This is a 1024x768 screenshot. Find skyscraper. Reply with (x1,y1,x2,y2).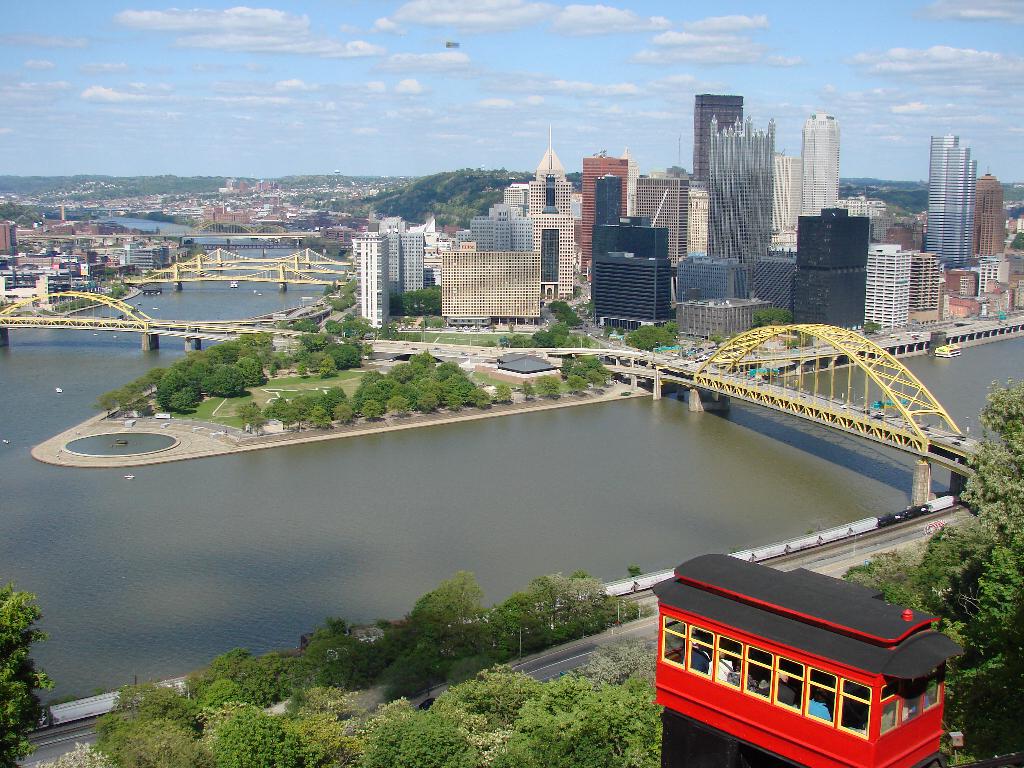
(527,119,572,299).
